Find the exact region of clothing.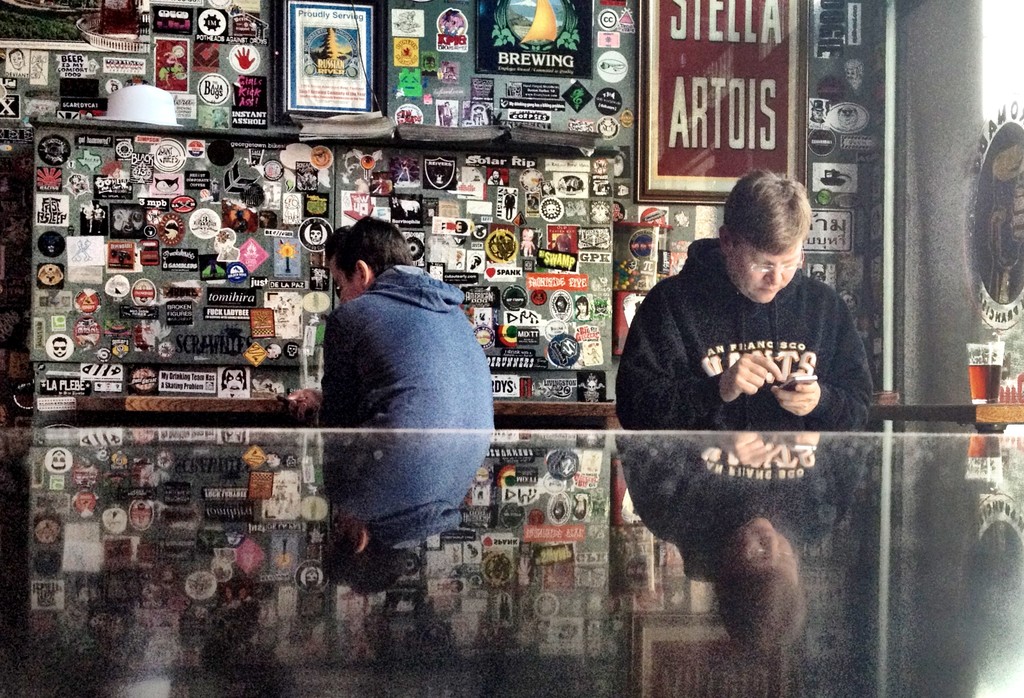
Exact region: [x1=613, y1=241, x2=874, y2=432].
